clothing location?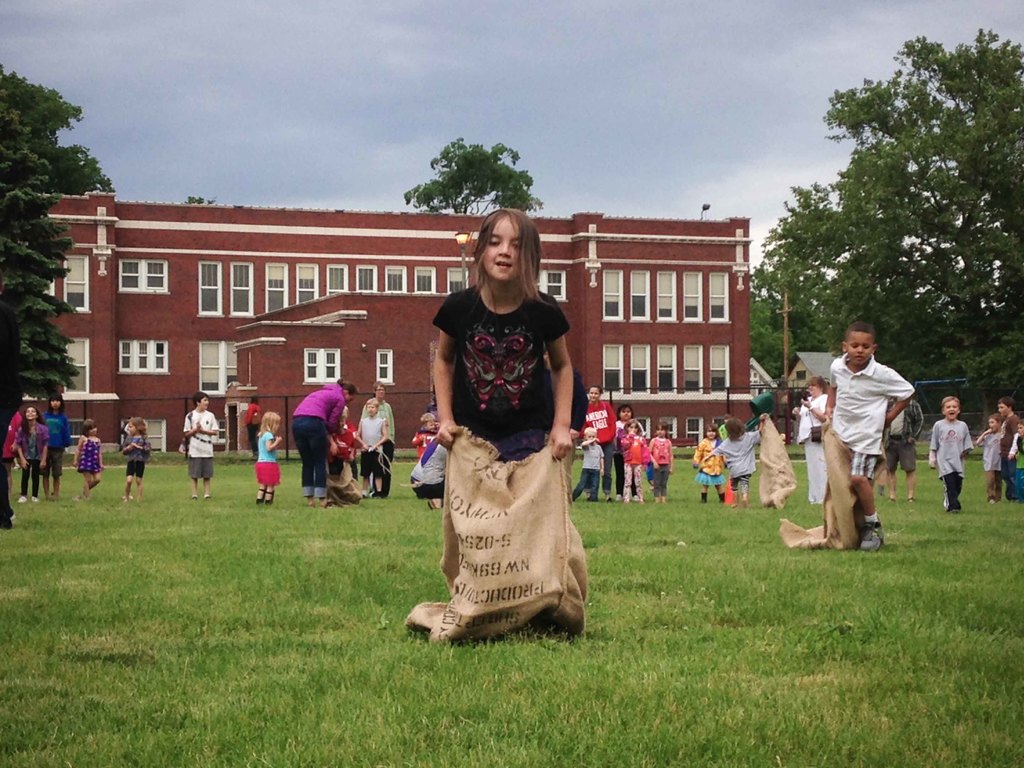
left=929, top=416, right=972, bottom=476
